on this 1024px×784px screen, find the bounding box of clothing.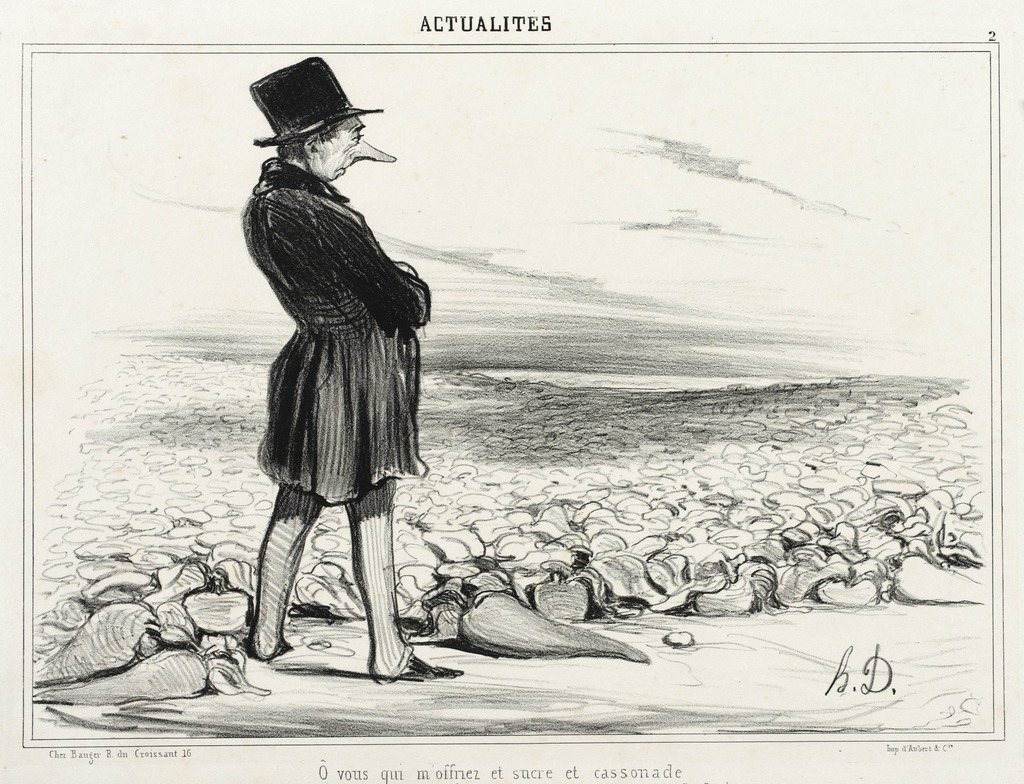
Bounding box: <region>239, 156, 431, 506</region>.
